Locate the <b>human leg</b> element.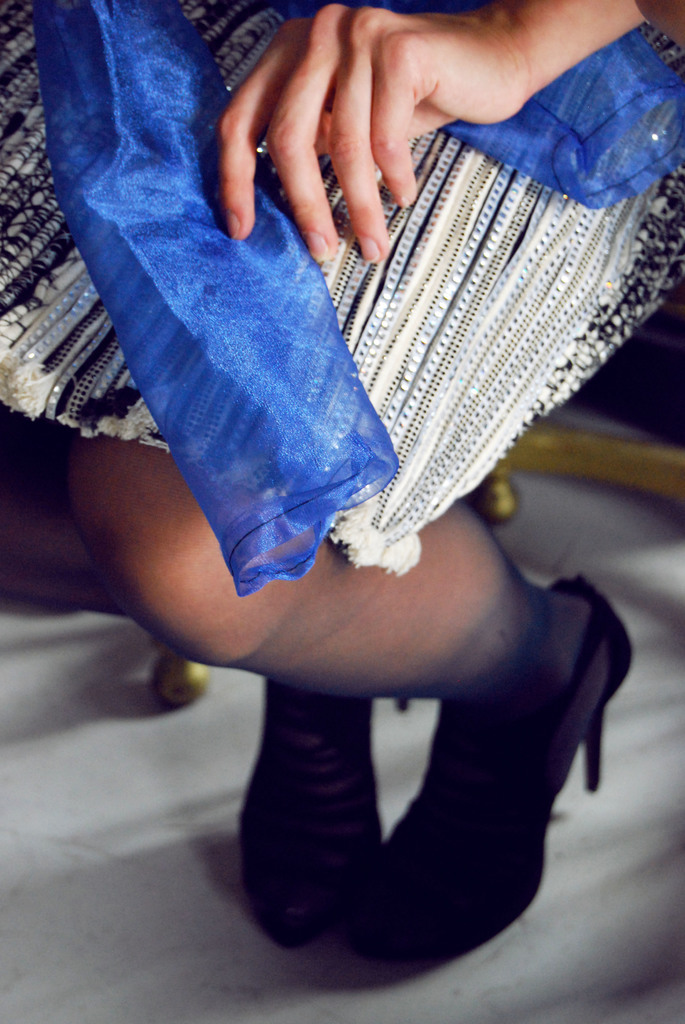
Element bbox: {"left": 92, "top": 488, "right": 625, "bottom": 960}.
